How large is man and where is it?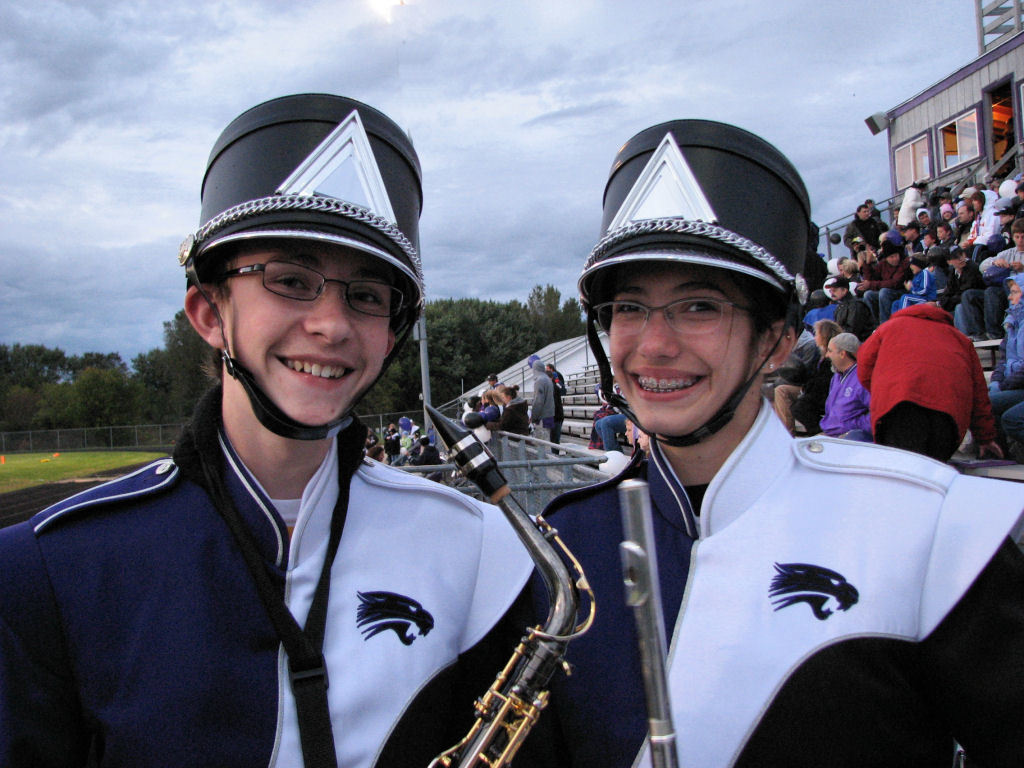
Bounding box: l=840, t=208, r=887, b=253.
